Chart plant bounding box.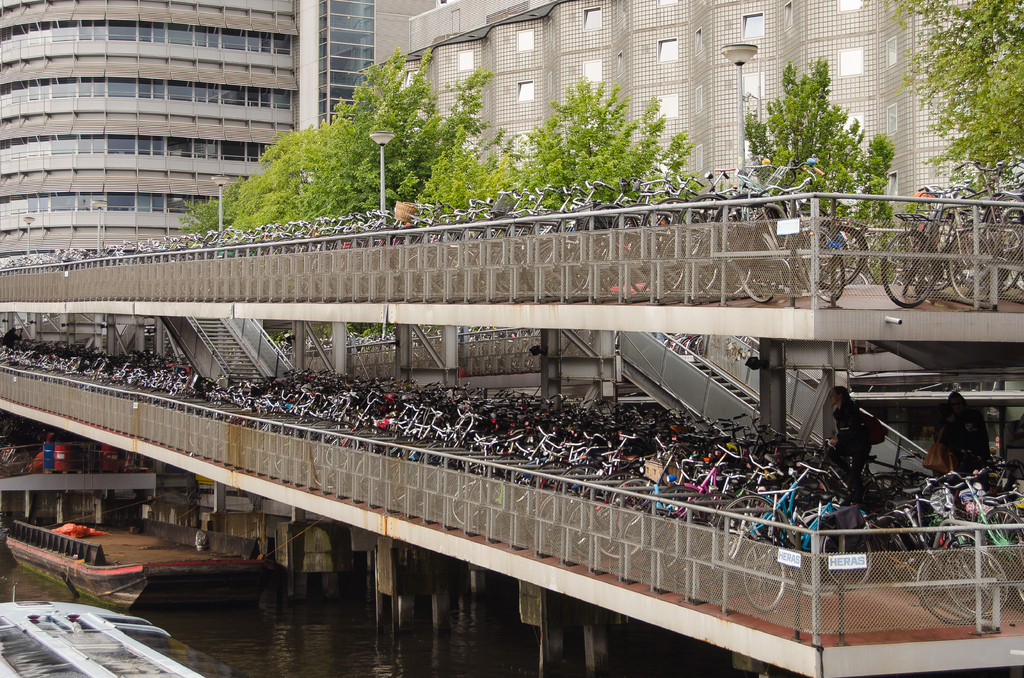
Charted: (883,0,1023,249).
